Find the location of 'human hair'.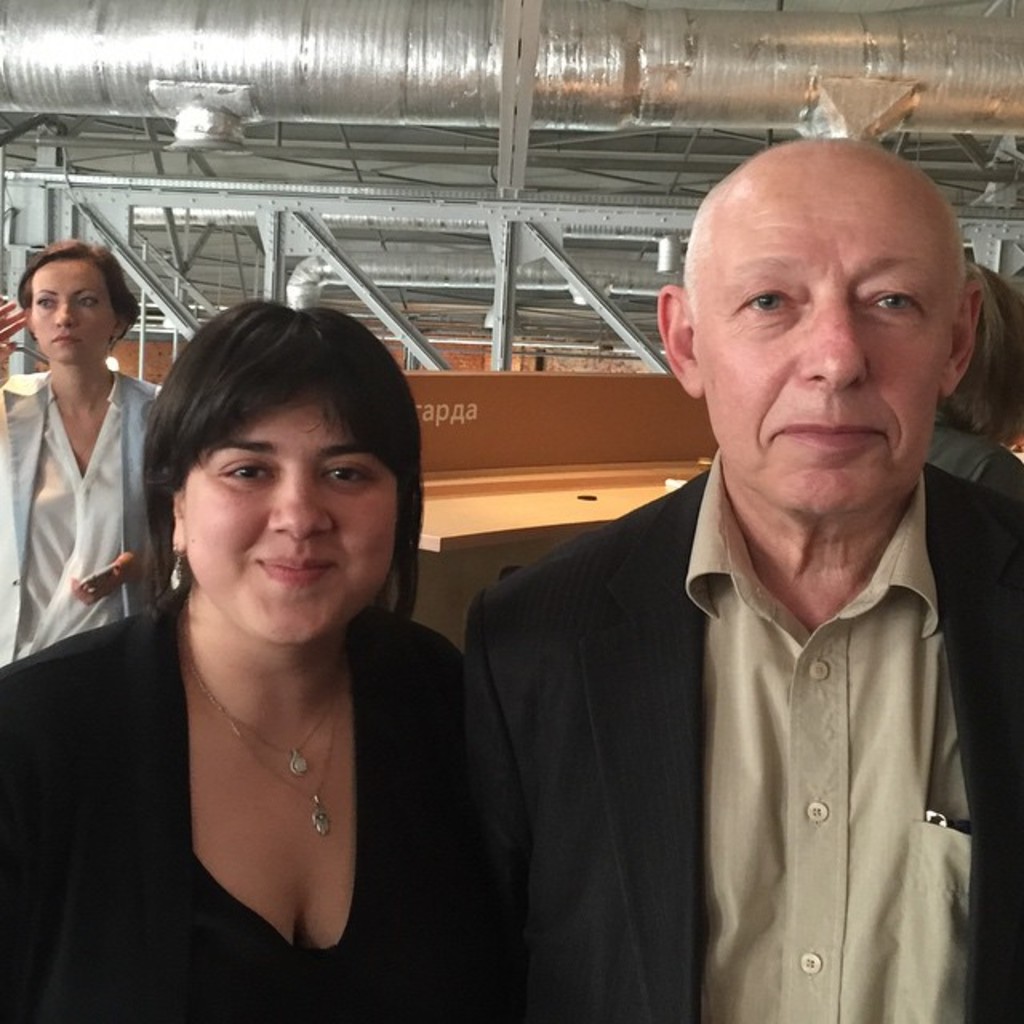
Location: 18:235:133:358.
